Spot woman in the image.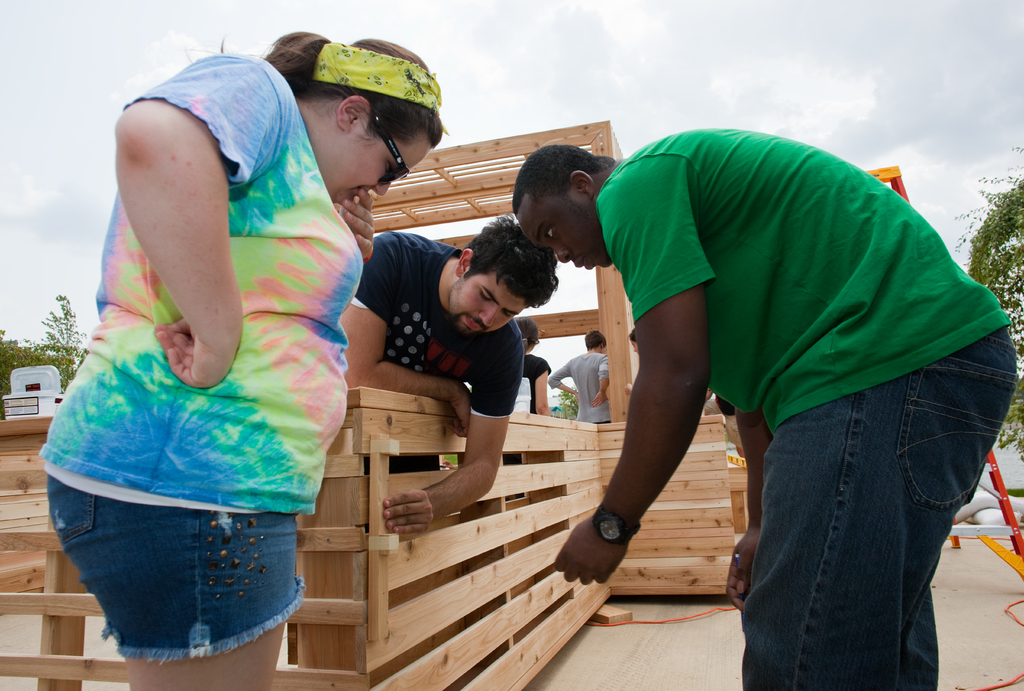
woman found at 45,20,454,690.
